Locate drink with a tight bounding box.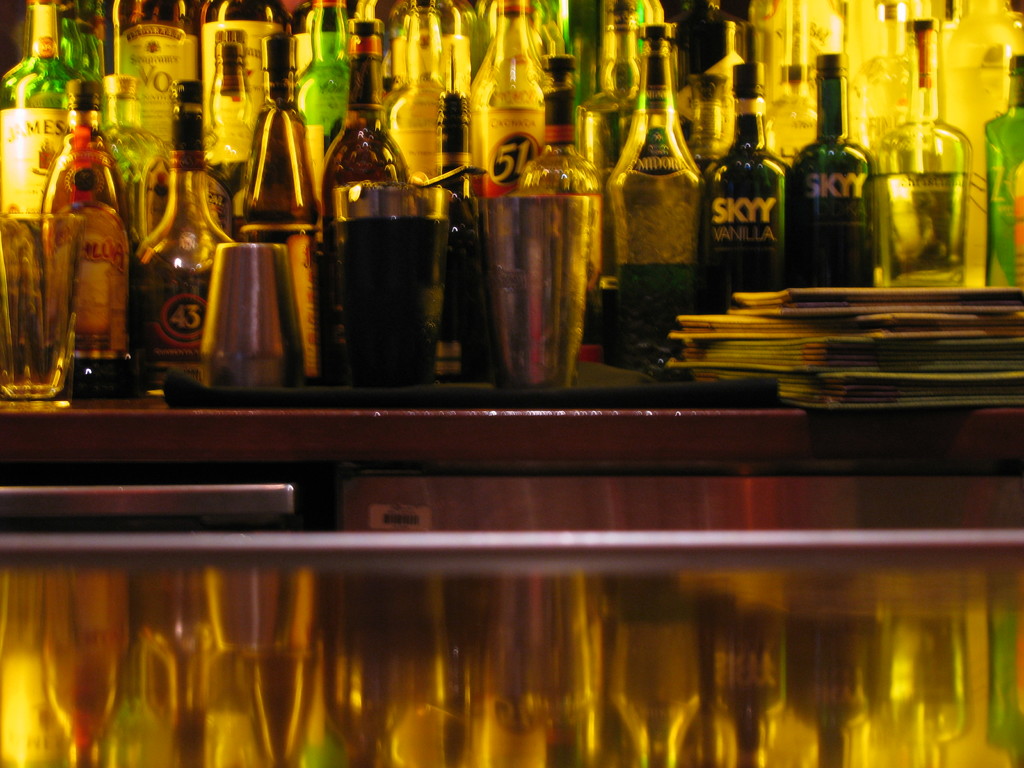
pyautogui.locateOnScreen(0, 70, 77, 109).
